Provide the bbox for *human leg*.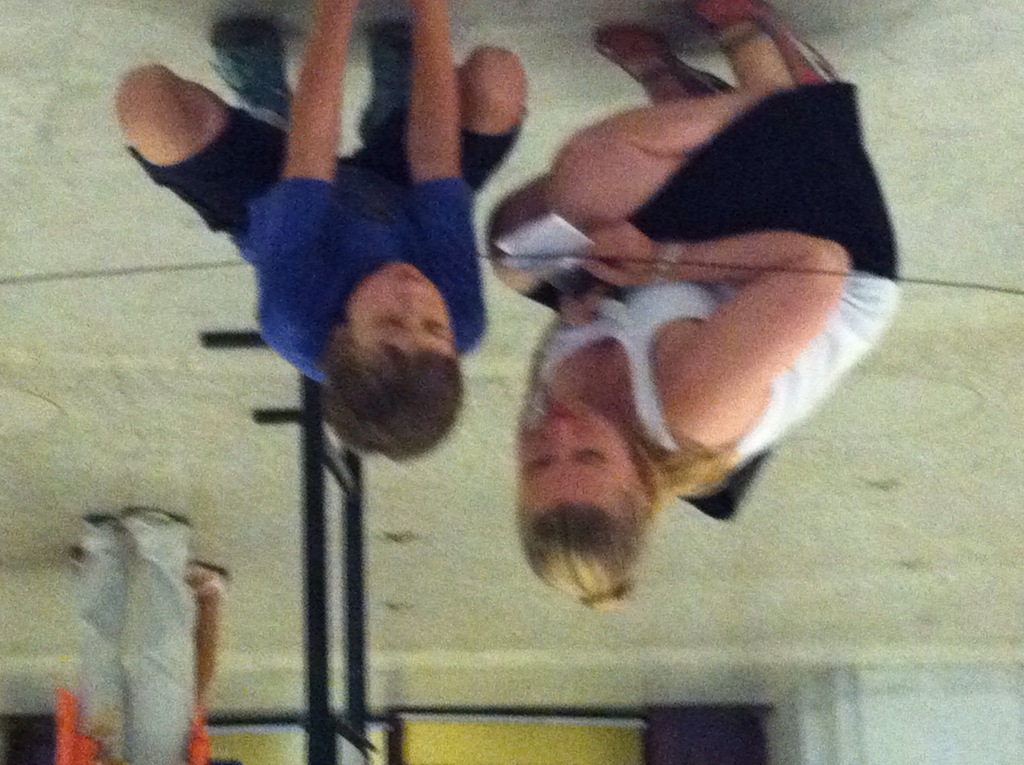
box=[490, 28, 724, 317].
